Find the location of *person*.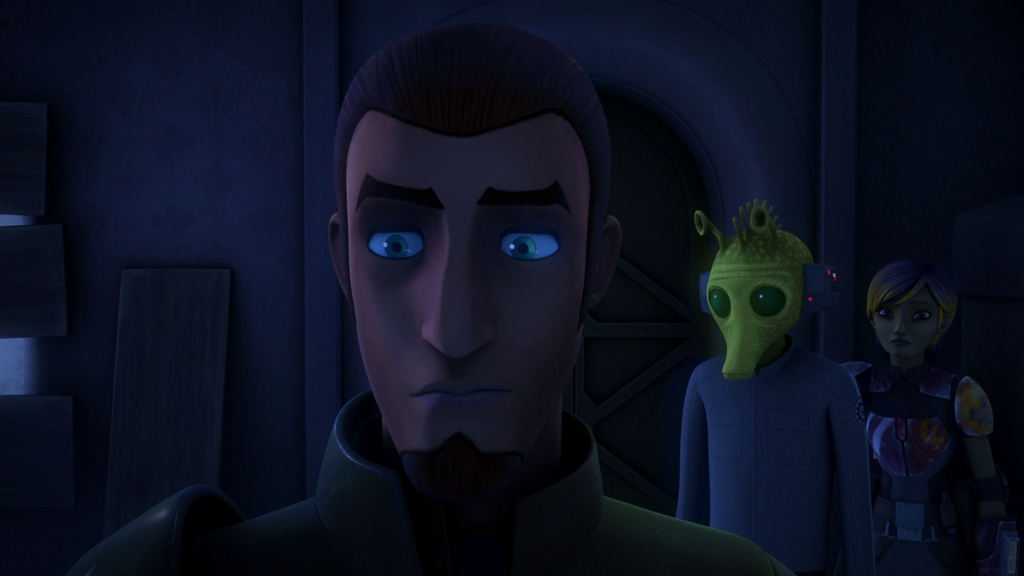
Location: BBox(76, 26, 794, 575).
